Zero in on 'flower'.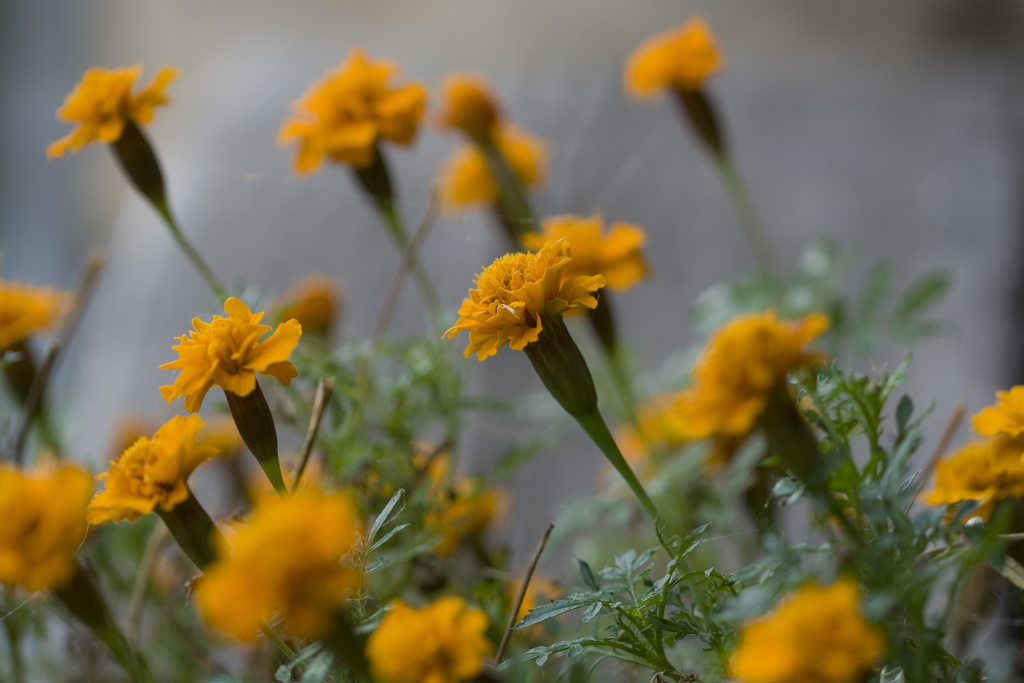
Zeroed in: <box>510,580,566,647</box>.
